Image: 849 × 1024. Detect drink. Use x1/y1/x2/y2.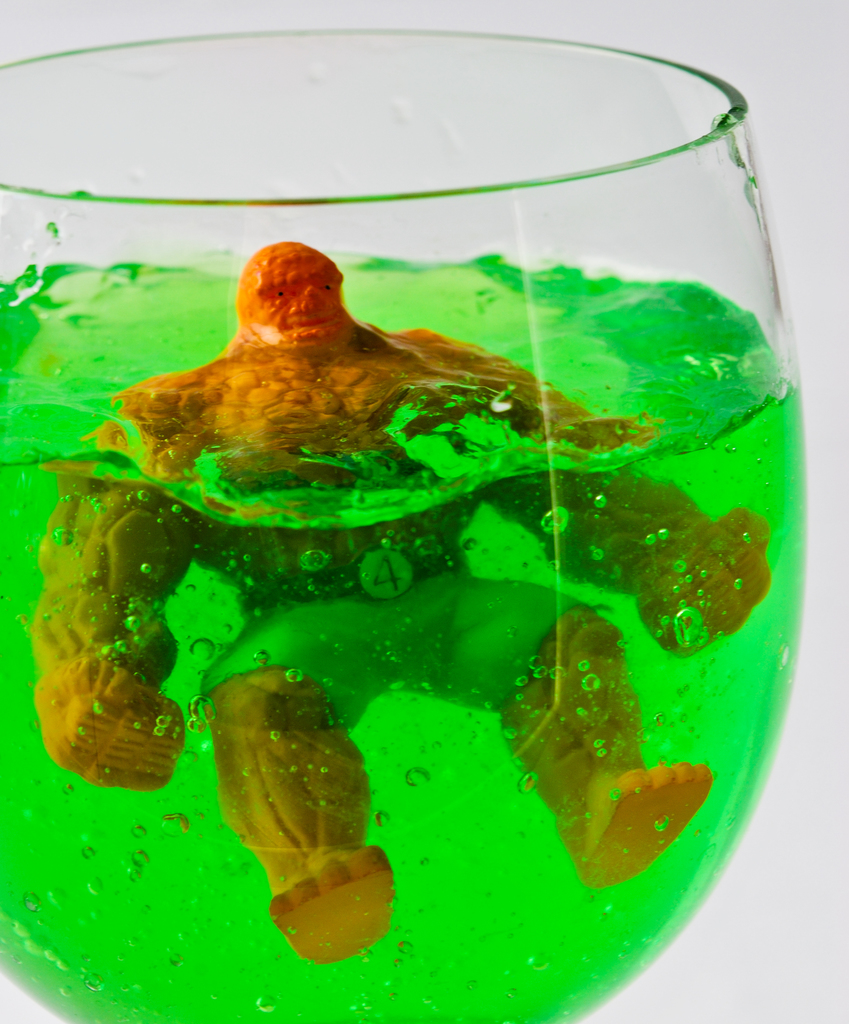
0/247/804/1023.
